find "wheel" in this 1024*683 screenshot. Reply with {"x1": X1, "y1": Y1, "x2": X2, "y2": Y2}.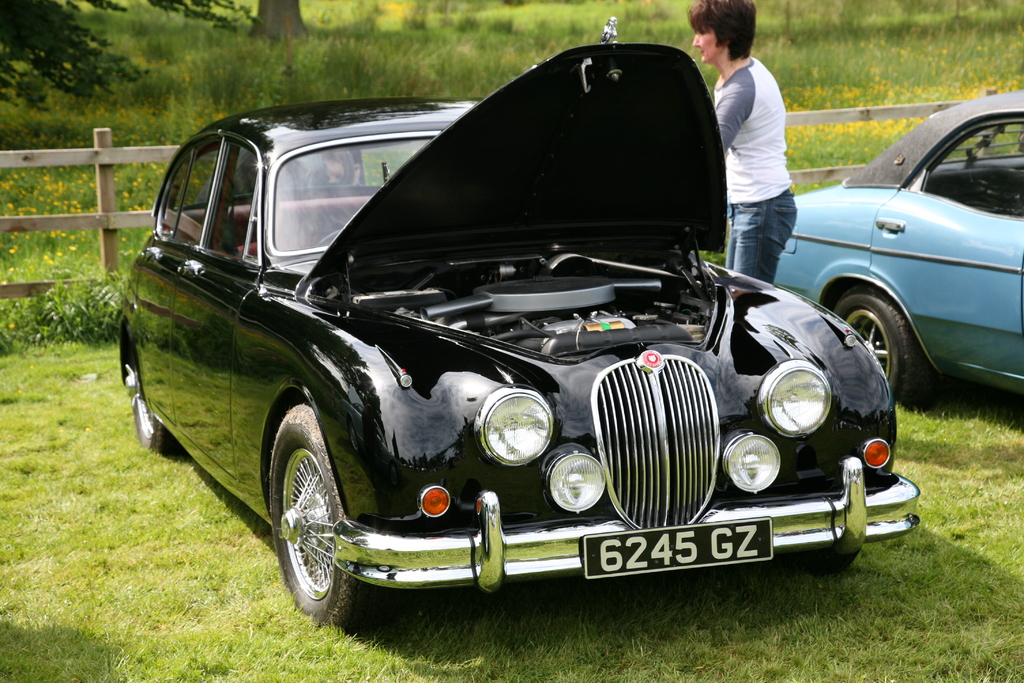
{"x1": 130, "y1": 356, "x2": 184, "y2": 451}.
